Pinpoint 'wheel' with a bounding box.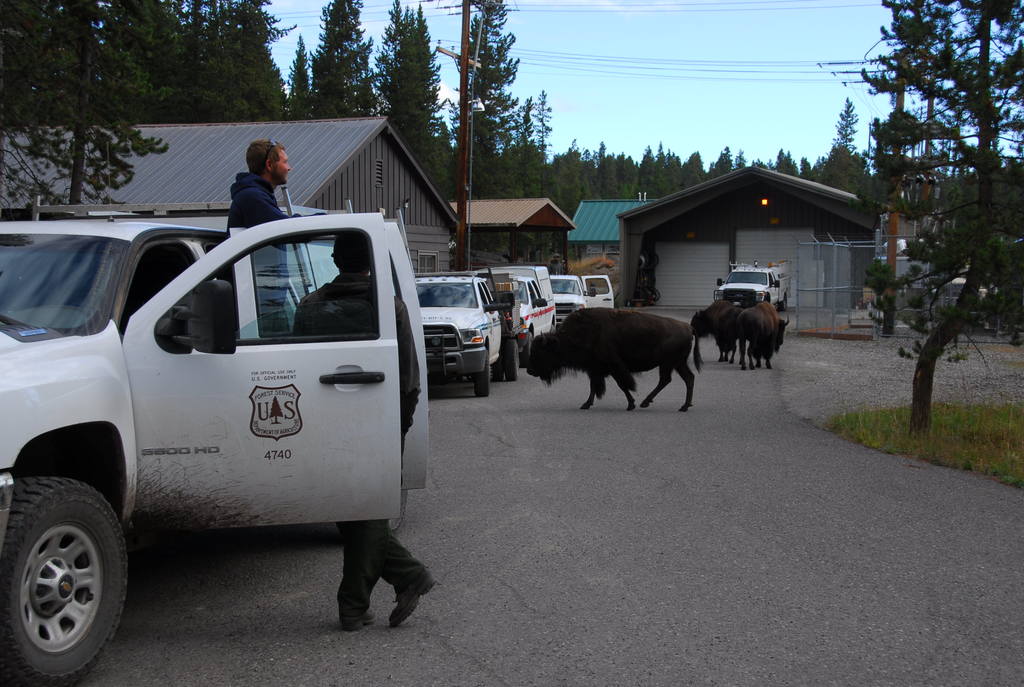
475/351/492/395.
